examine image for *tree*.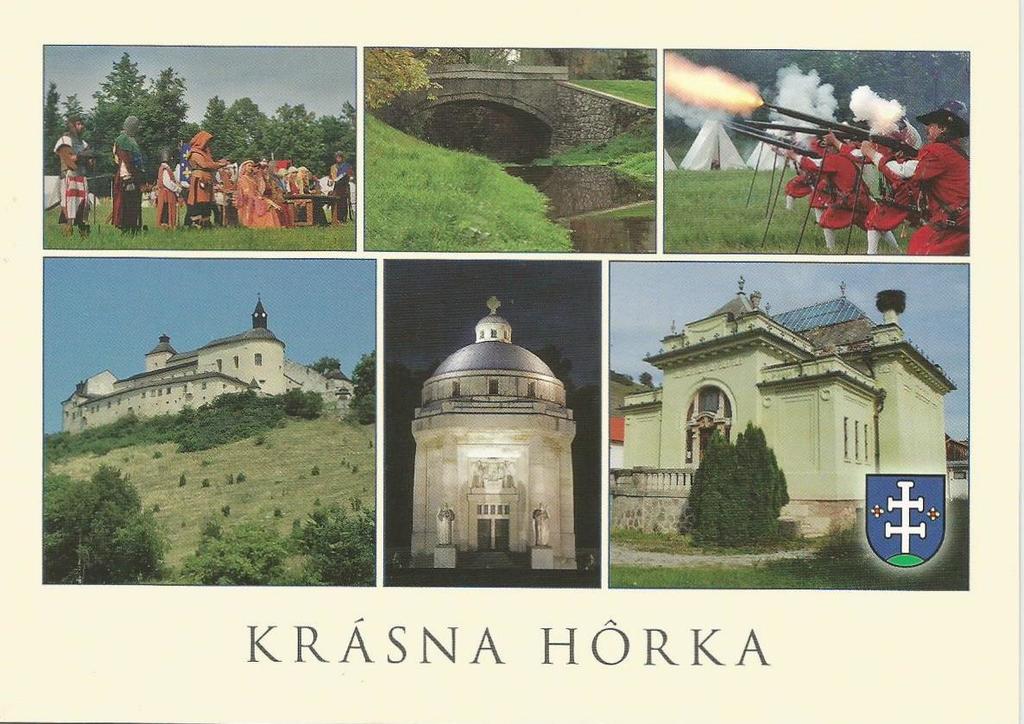
Examination result: region(88, 53, 153, 171).
